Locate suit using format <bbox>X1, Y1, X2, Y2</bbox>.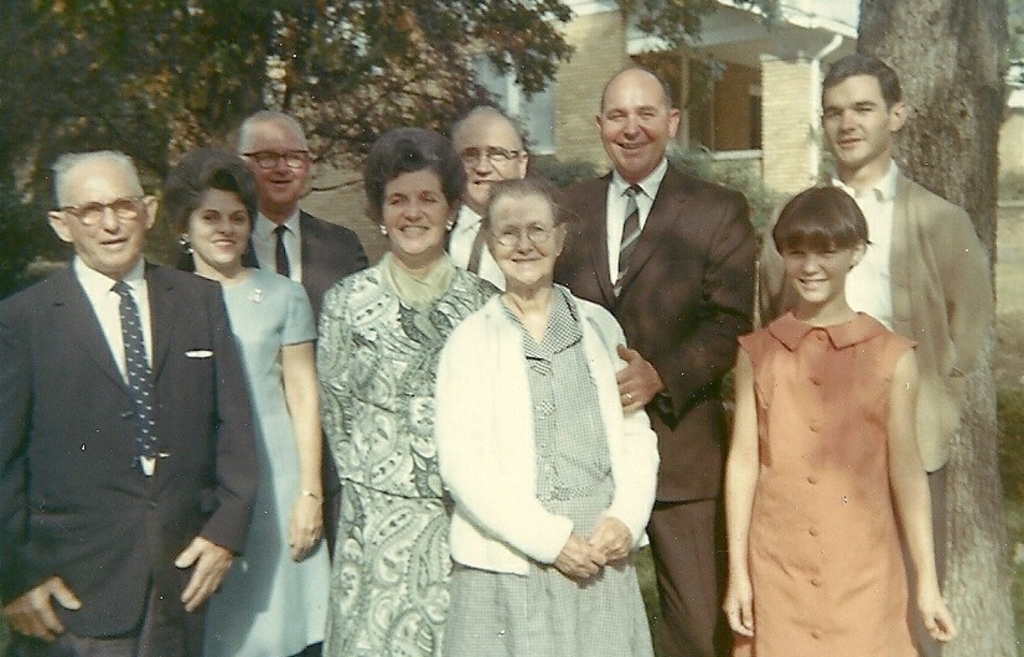
<bbox>172, 201, 371, 345</bbox>.
